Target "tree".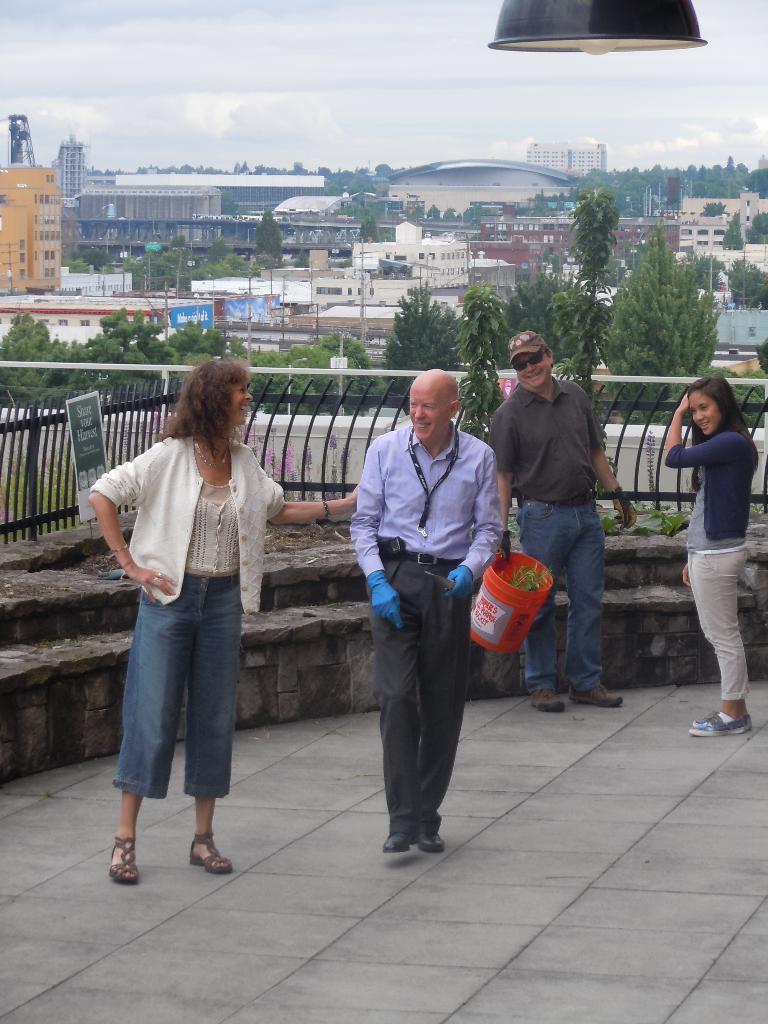
Target region: 748/214/767/241.
